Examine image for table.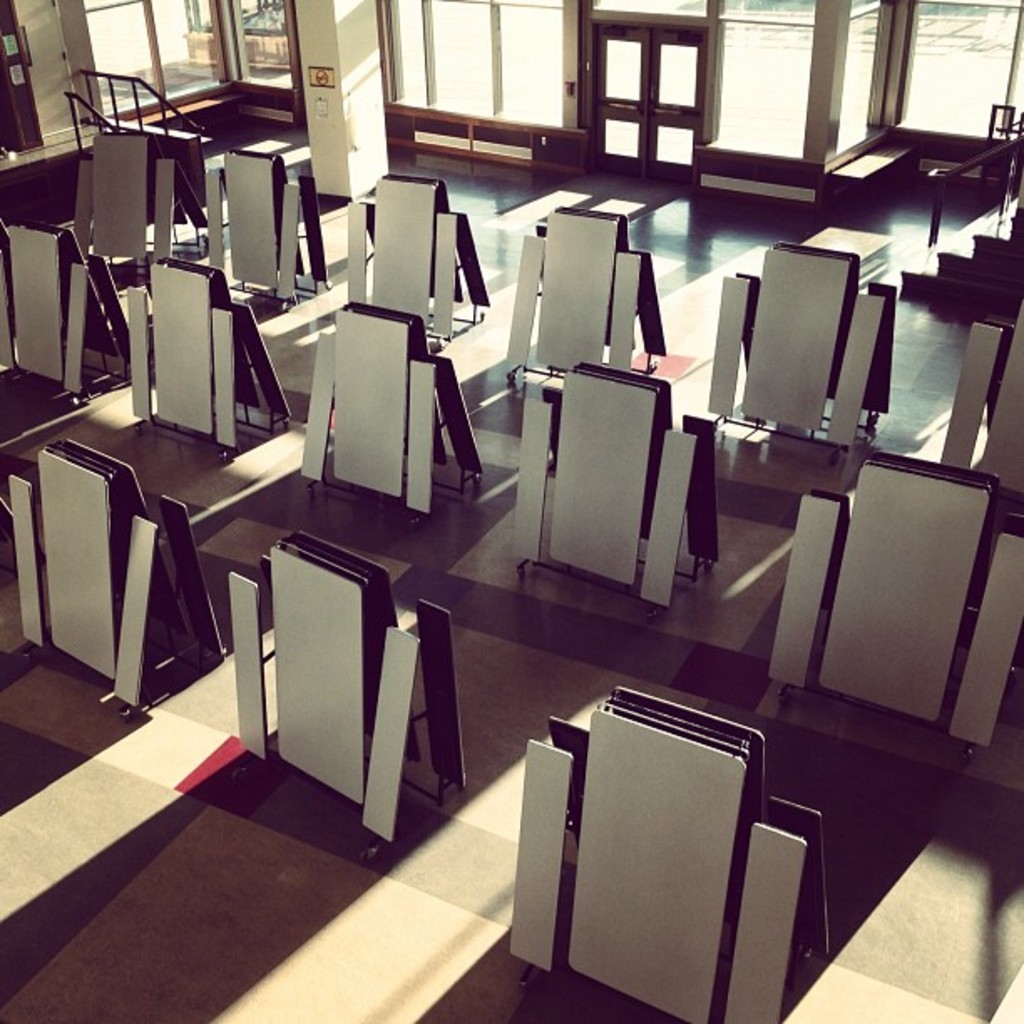
Examination result: [738,243,858,438].
